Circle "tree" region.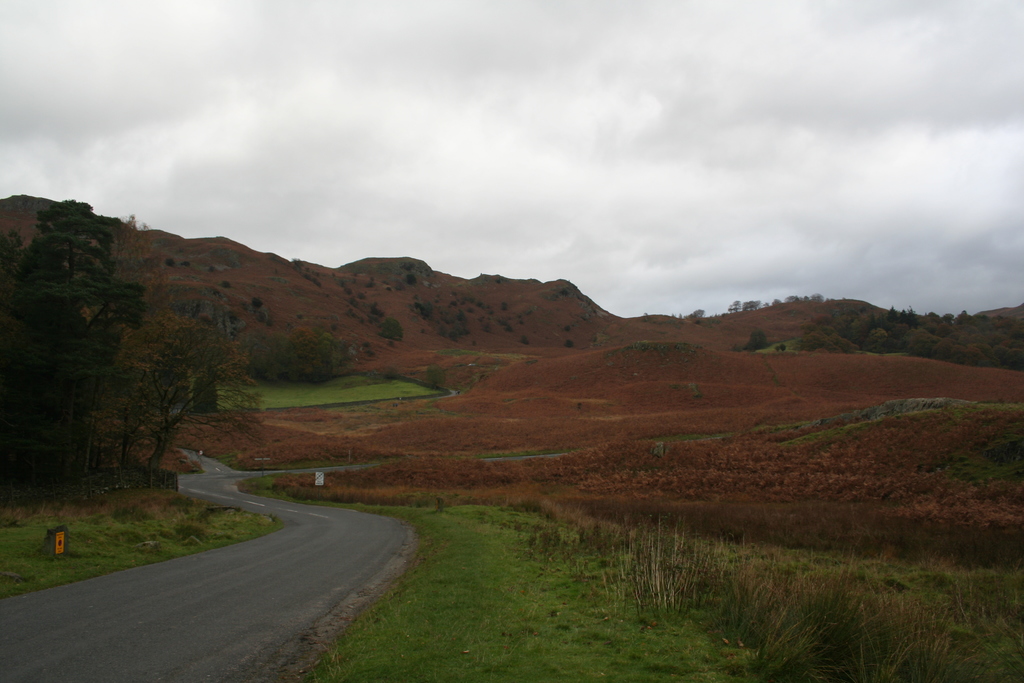
Region: rect(85, 307, 268, 476).
